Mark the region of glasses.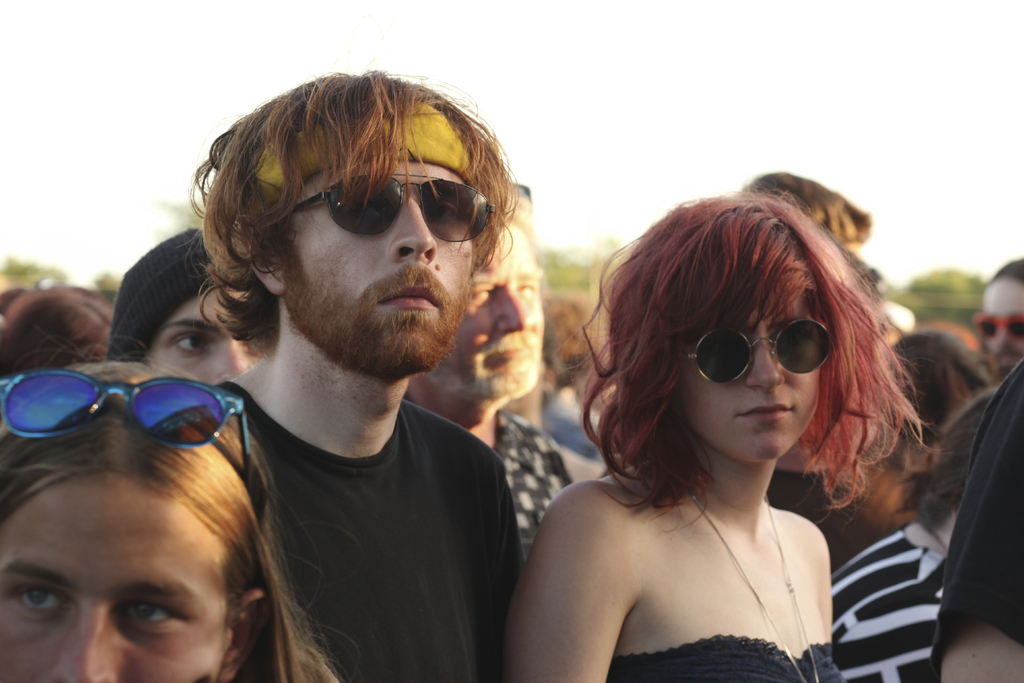
Region: 290 163 497 240.
